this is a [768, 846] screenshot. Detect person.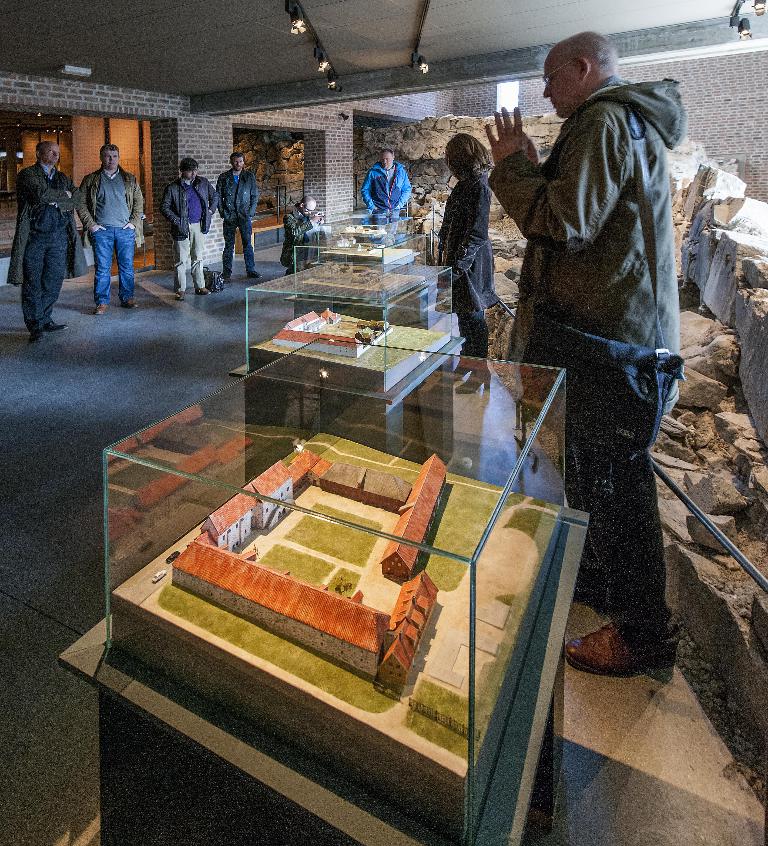
box(436, 134, 497, 397).
